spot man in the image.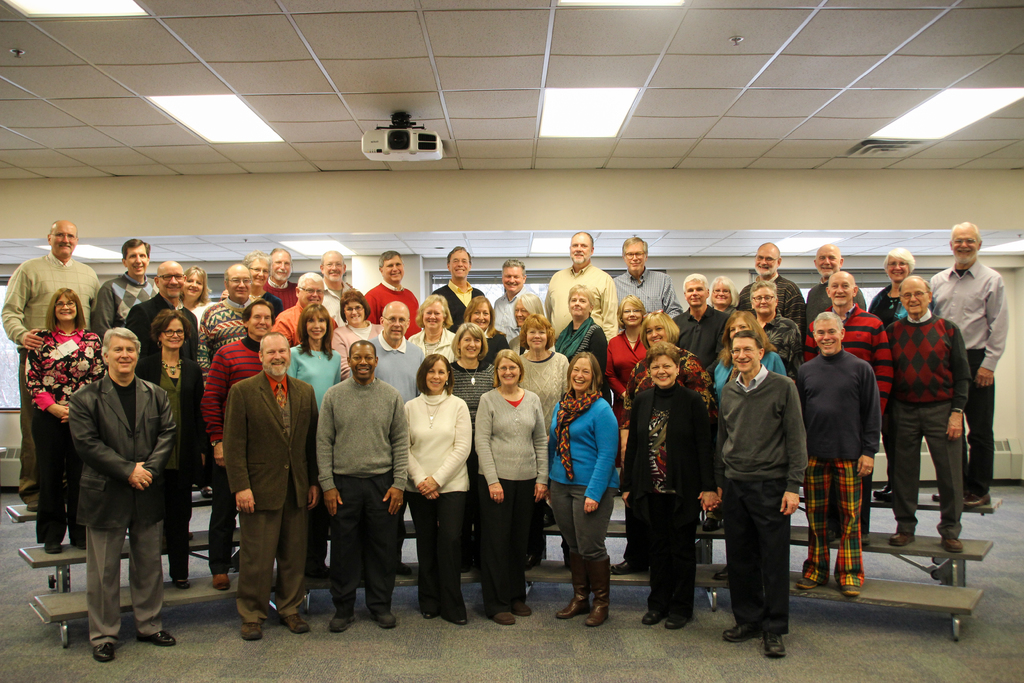
man found at detection(260, 247, 292, 313).
